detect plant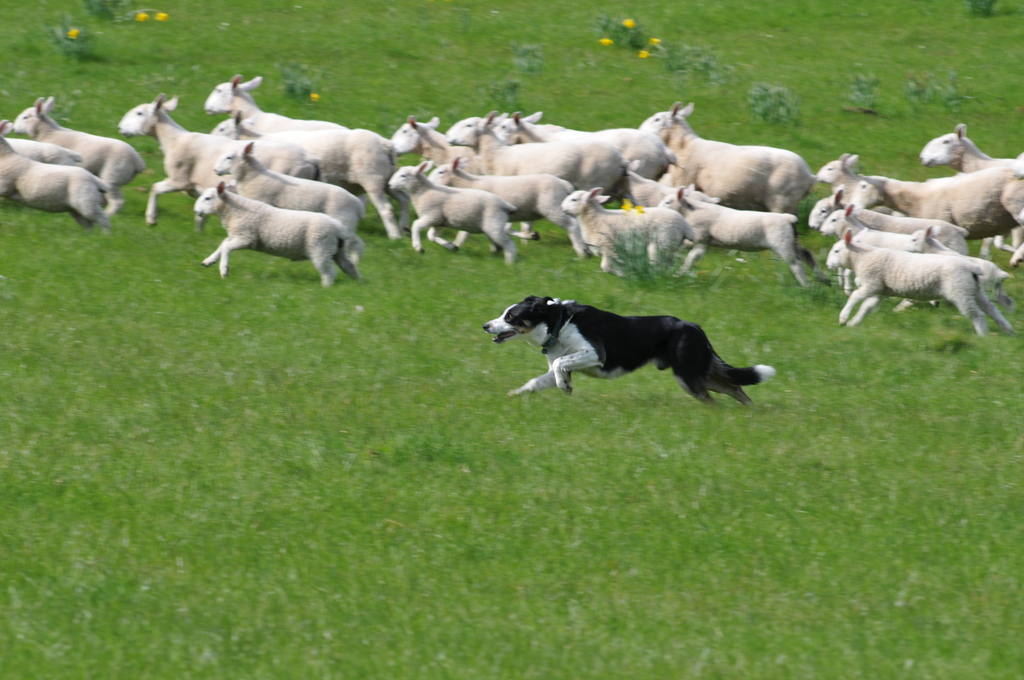
box(750, 78, 797, 128)
